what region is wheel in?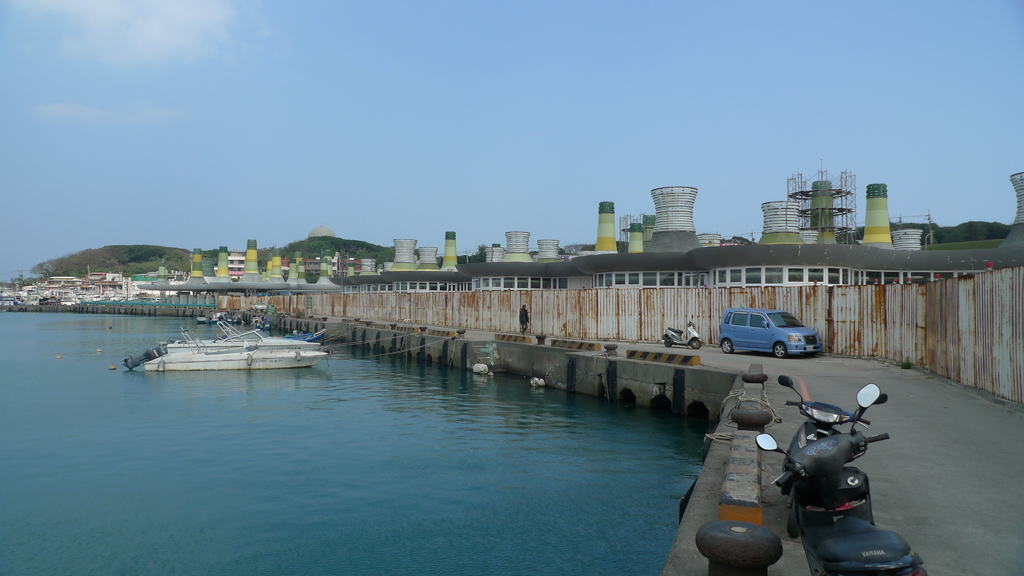
region(720, 340, 736, 355).
